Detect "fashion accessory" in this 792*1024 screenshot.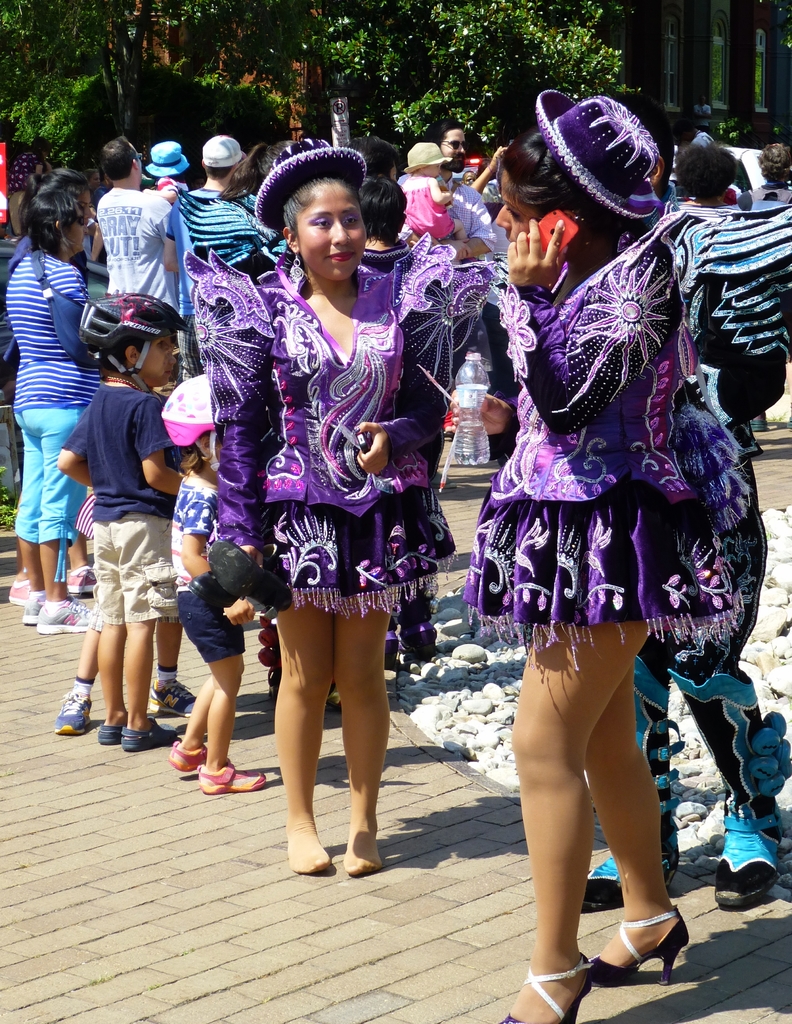
Detection: box=[204, 129, 246, 171].
